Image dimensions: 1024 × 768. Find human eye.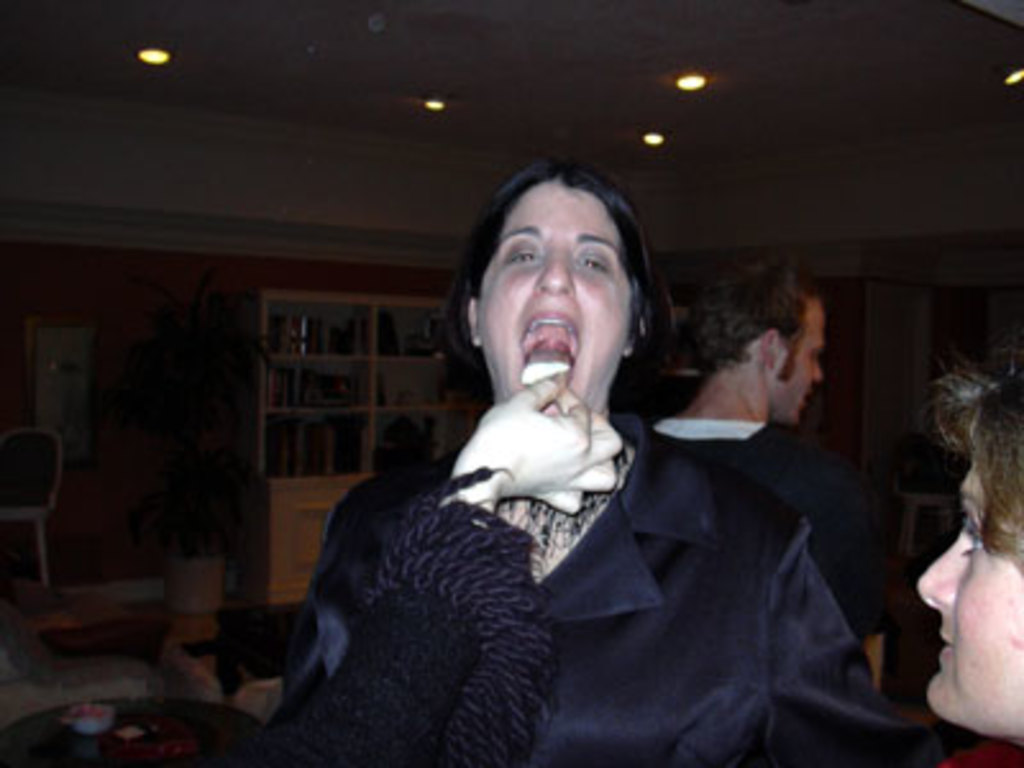
x1=579 y1=248 x2=614 y2=274.
